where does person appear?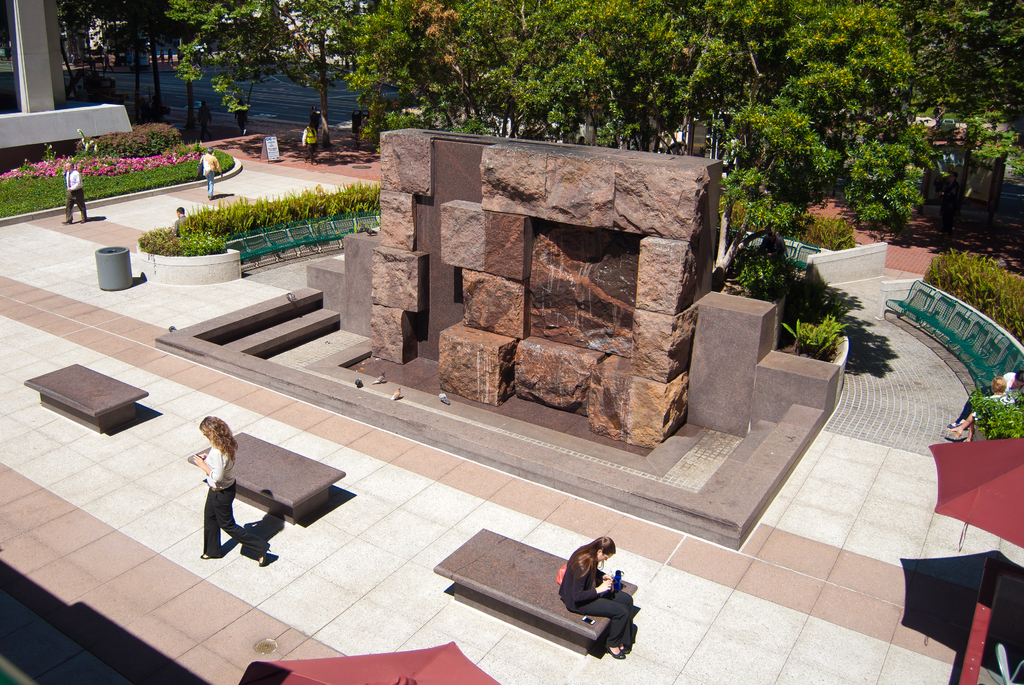
Appears at {"x1": 564, "y1": 530, "x2": 645, "y2": 653}.
